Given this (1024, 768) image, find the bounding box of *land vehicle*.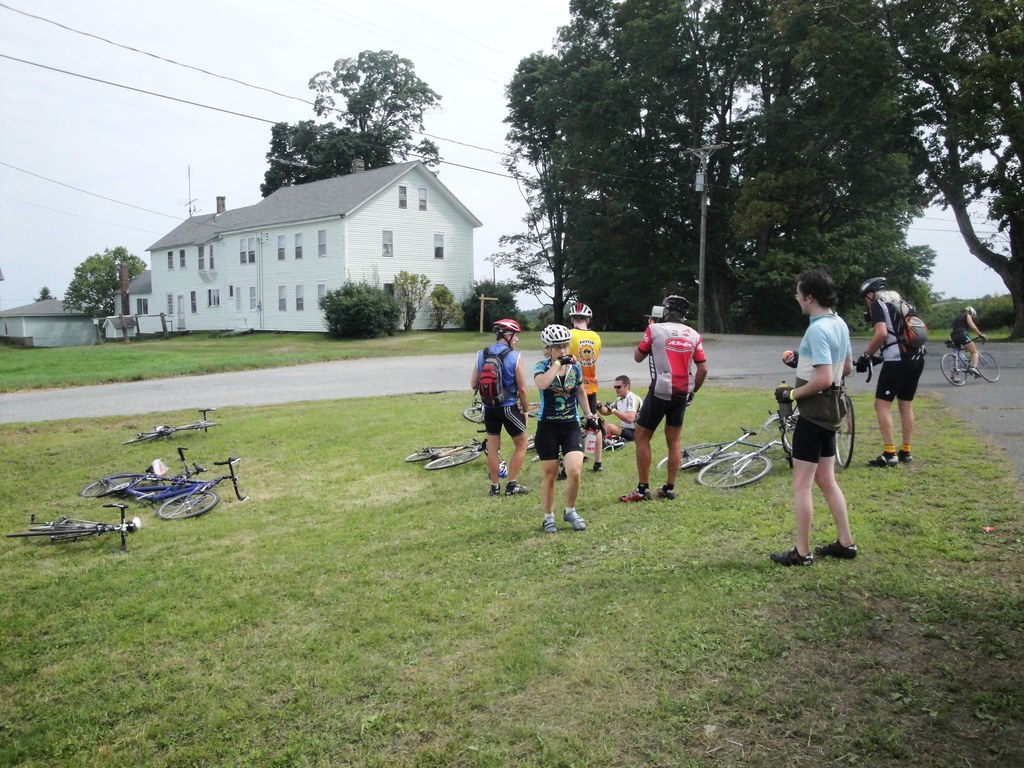
l=655, t=405, r=796, b=492.
